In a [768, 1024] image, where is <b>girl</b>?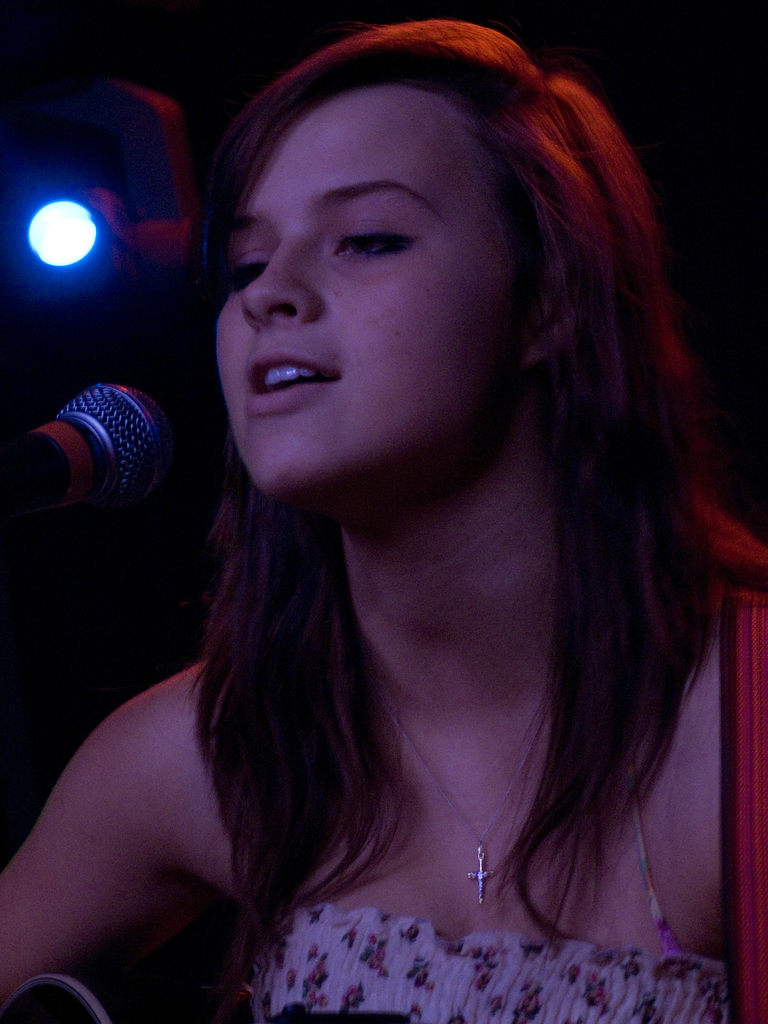
0,11,767,1023.
